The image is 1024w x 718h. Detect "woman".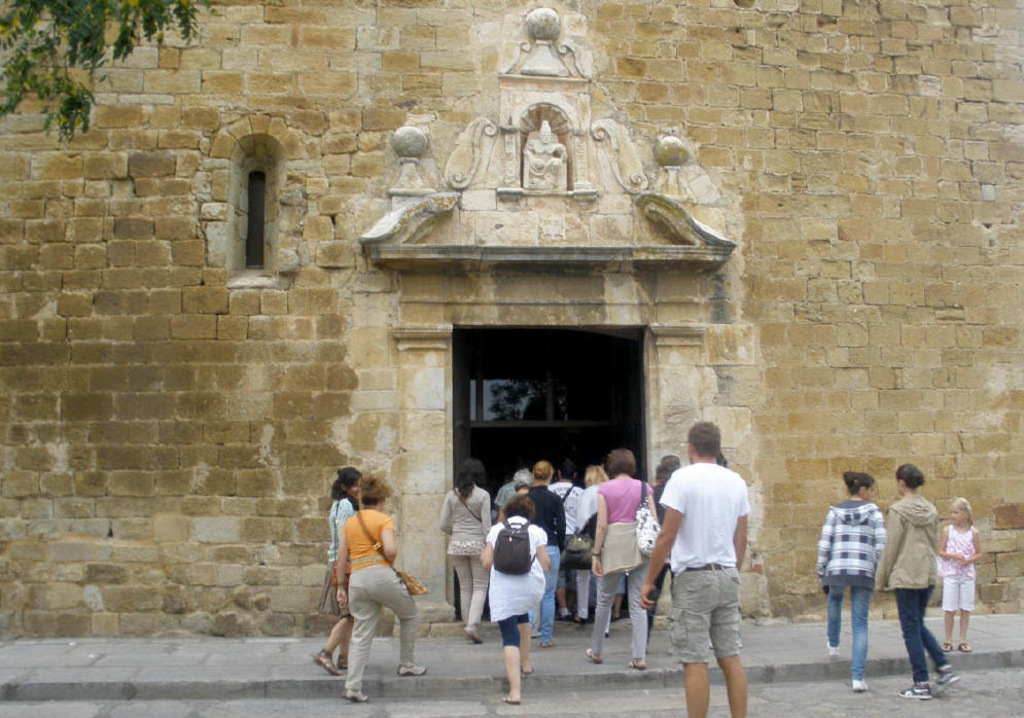
Detection: (819, 469, 888, 692).
